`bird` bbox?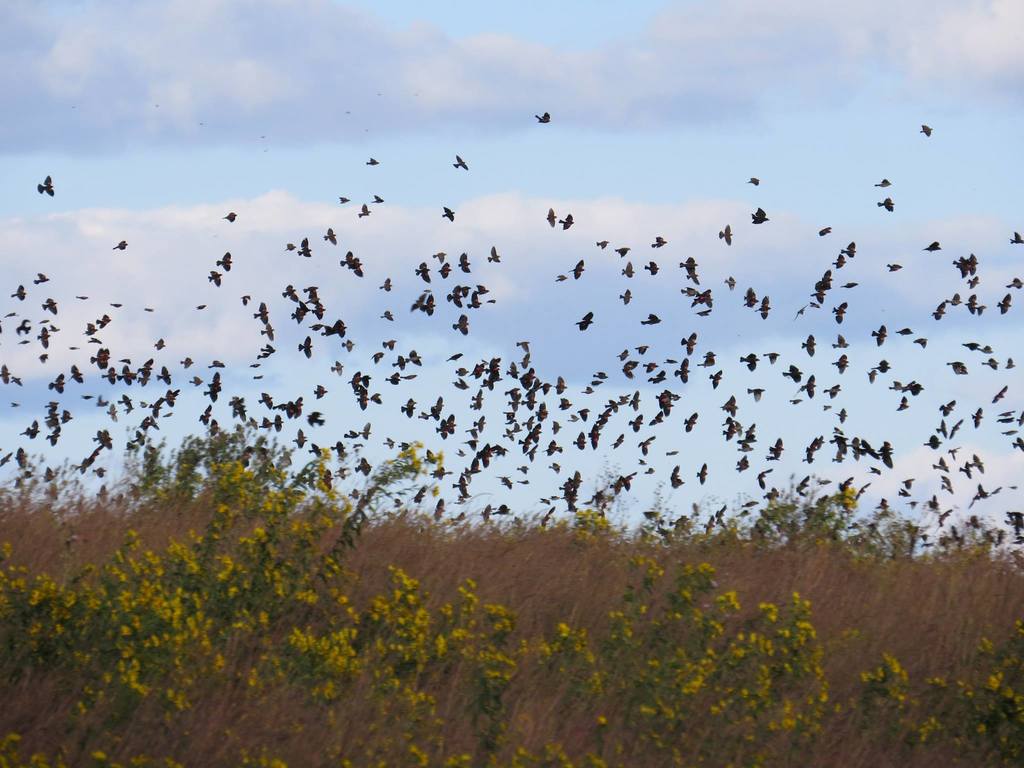
x1=920, y1=239, x2=940, y2=255
